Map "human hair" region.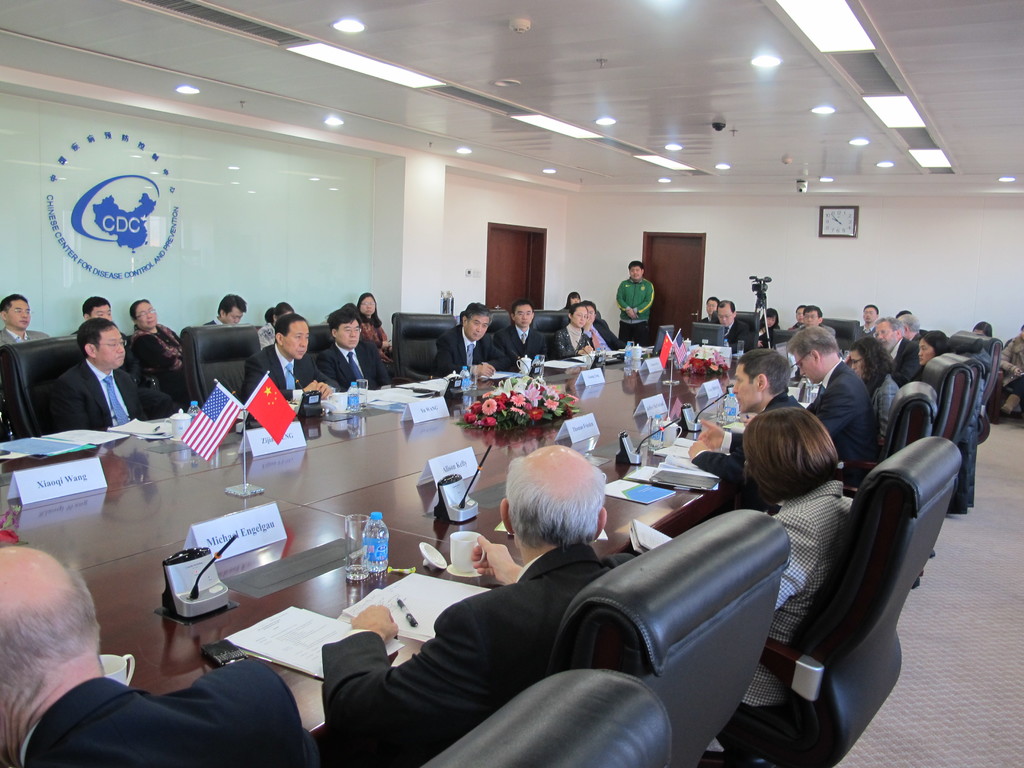
Mapped to rect(503, 455, 607, 550).
